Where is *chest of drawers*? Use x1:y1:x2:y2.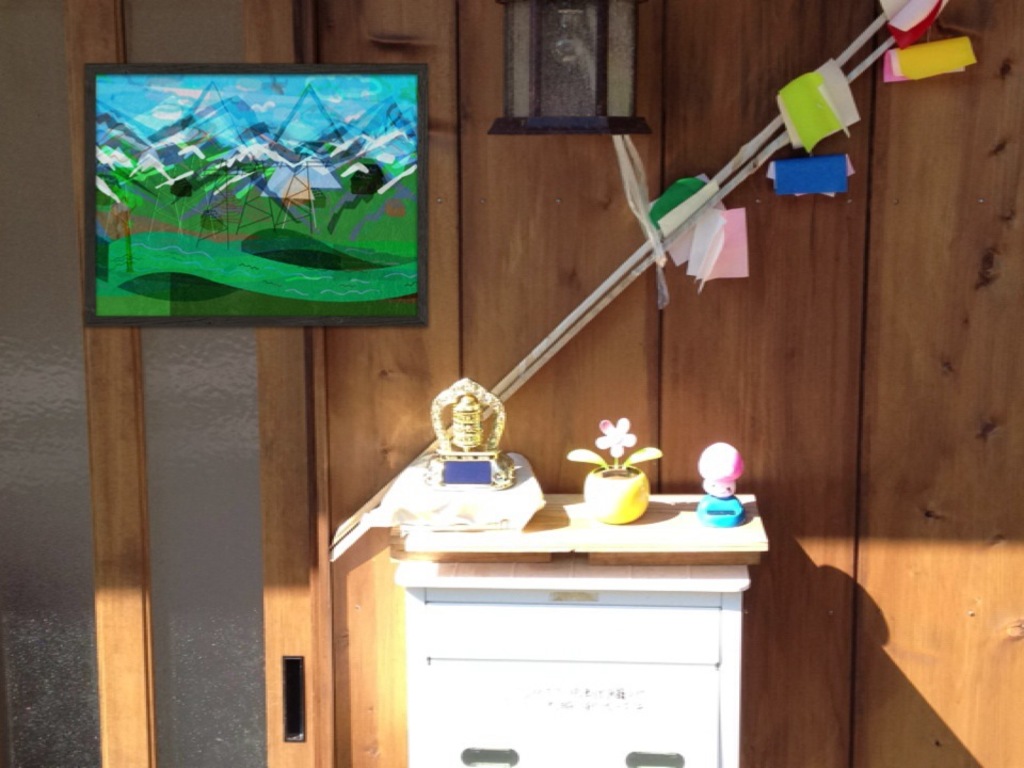
321:494:766:767.
